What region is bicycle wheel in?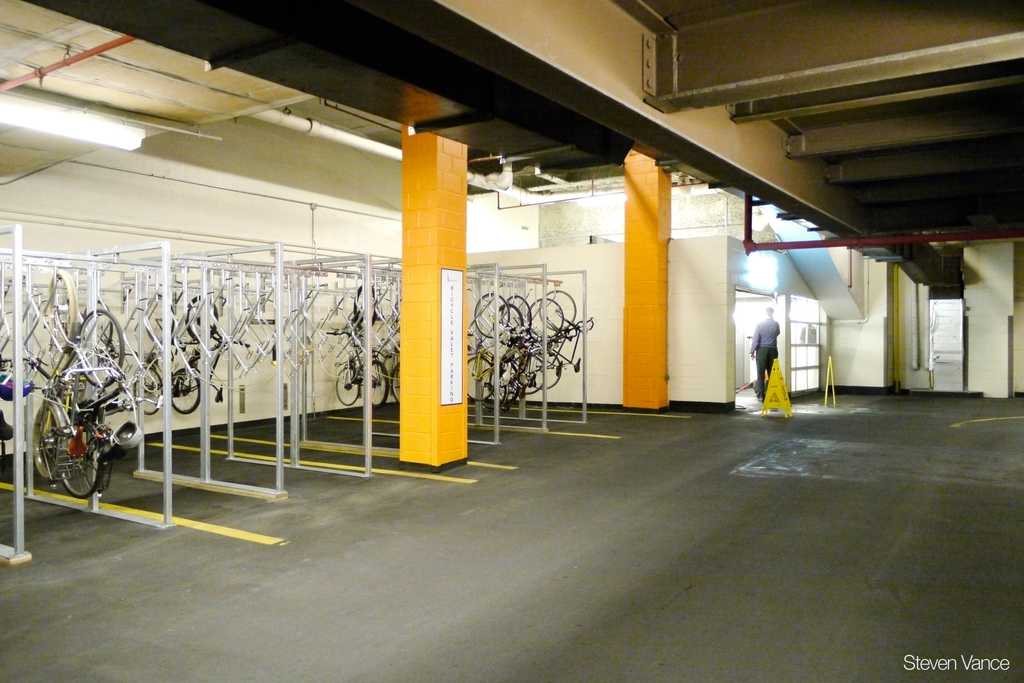
detection(45, 405, 107, 503).
